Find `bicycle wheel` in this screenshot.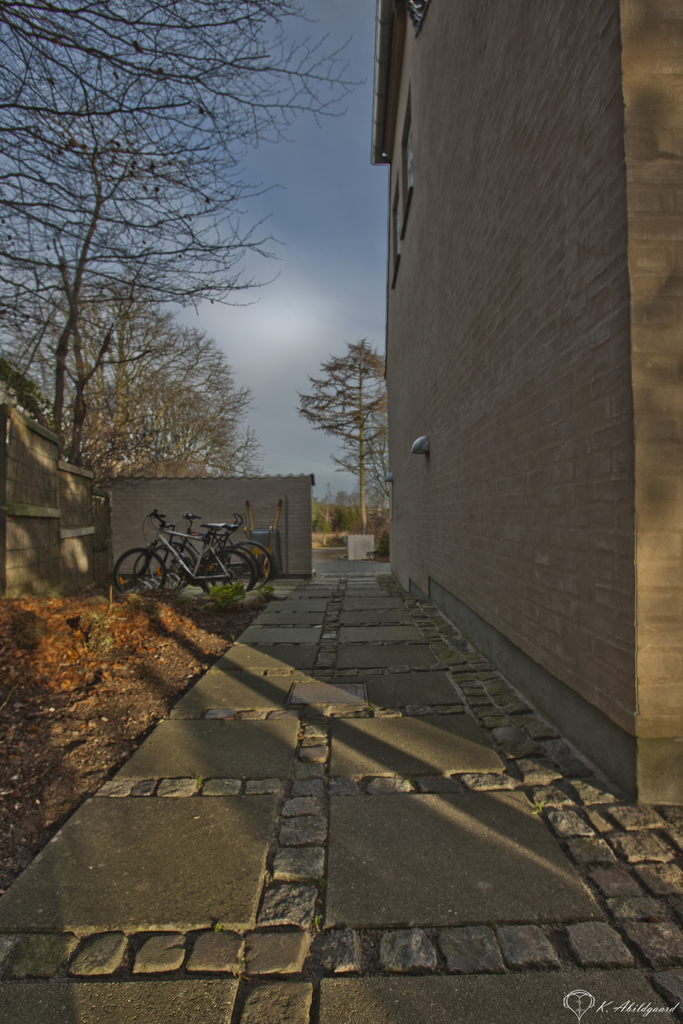
The bounding box for `bicycle wheel` is (left=129, top=548, right=183, bottom=588).
